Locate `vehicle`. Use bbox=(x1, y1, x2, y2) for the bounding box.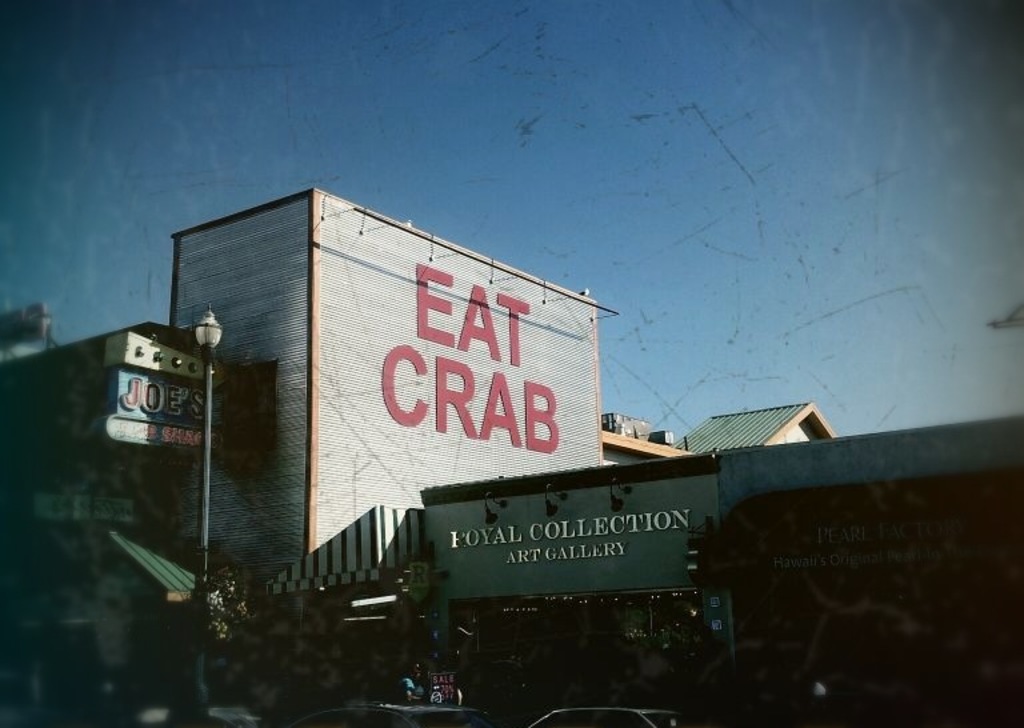
bbox=(293, 697, 501, 727).
